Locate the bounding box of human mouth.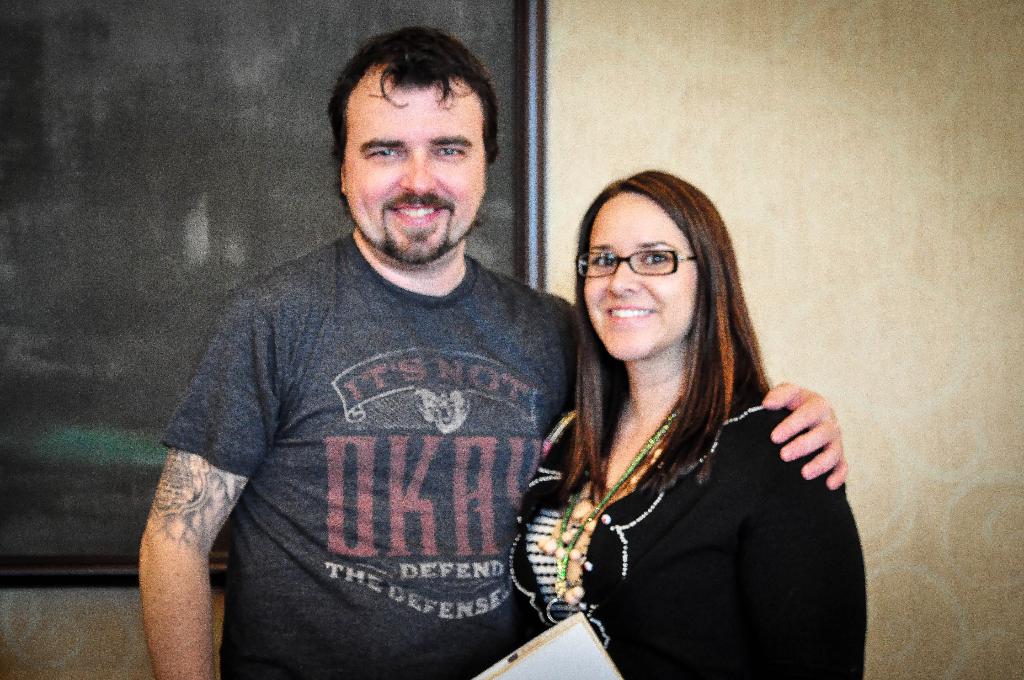
Bounding box: locate(603, 302, 660, 326).
